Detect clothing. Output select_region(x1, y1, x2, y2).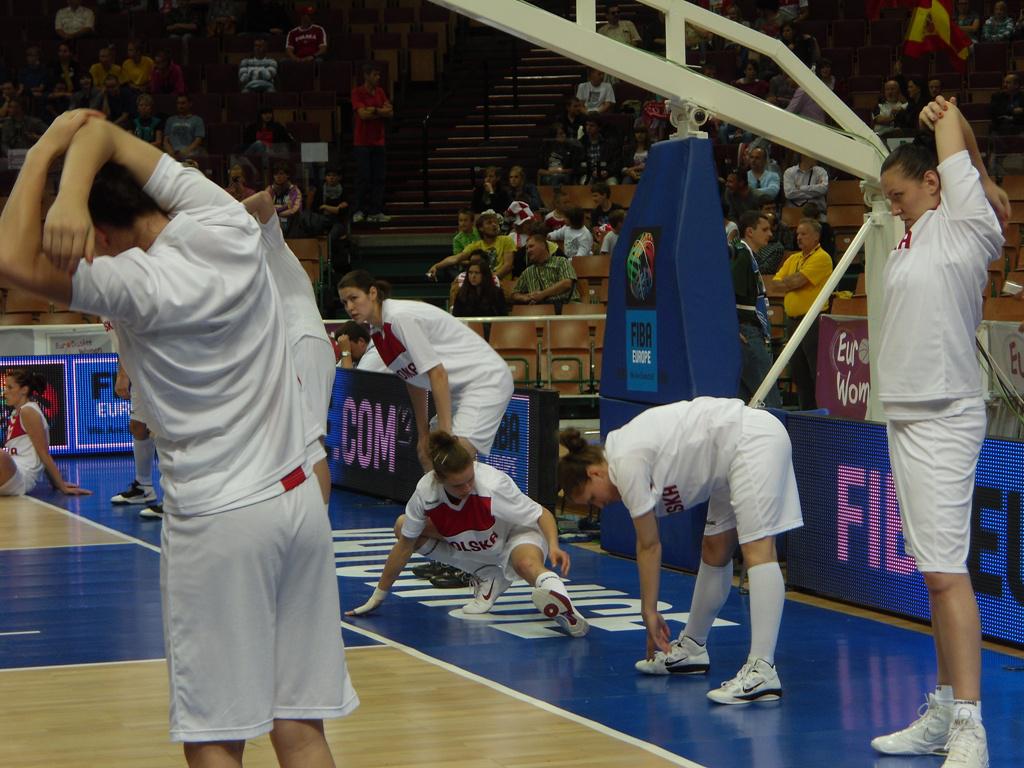
select_region(288, 24, 329, 61).
